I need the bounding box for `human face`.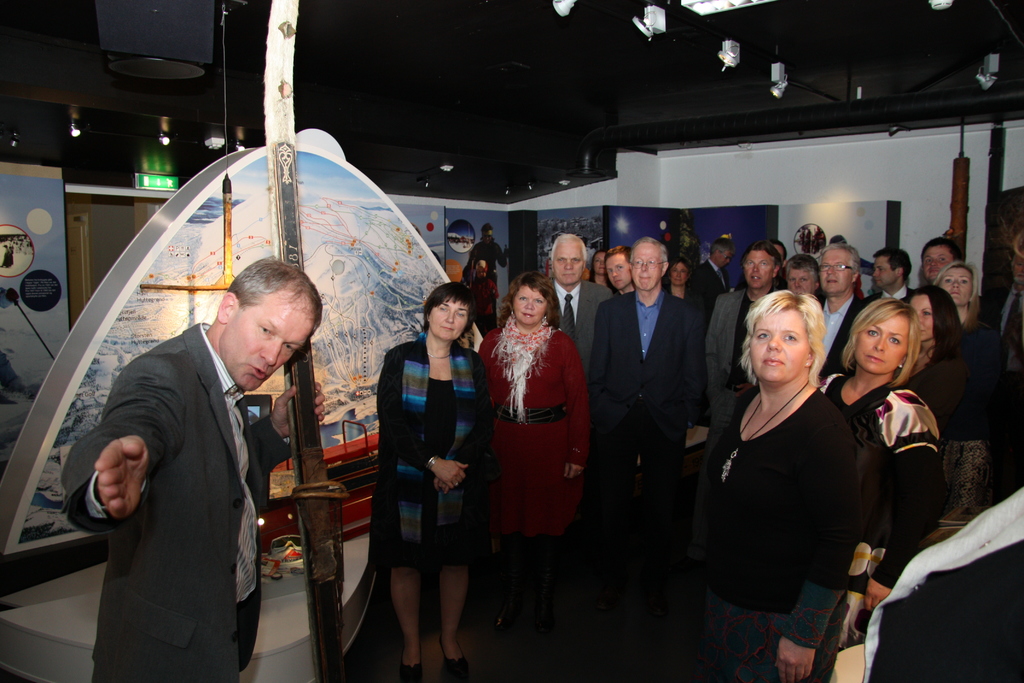
Here it is: [553, 240, 584, 282].
